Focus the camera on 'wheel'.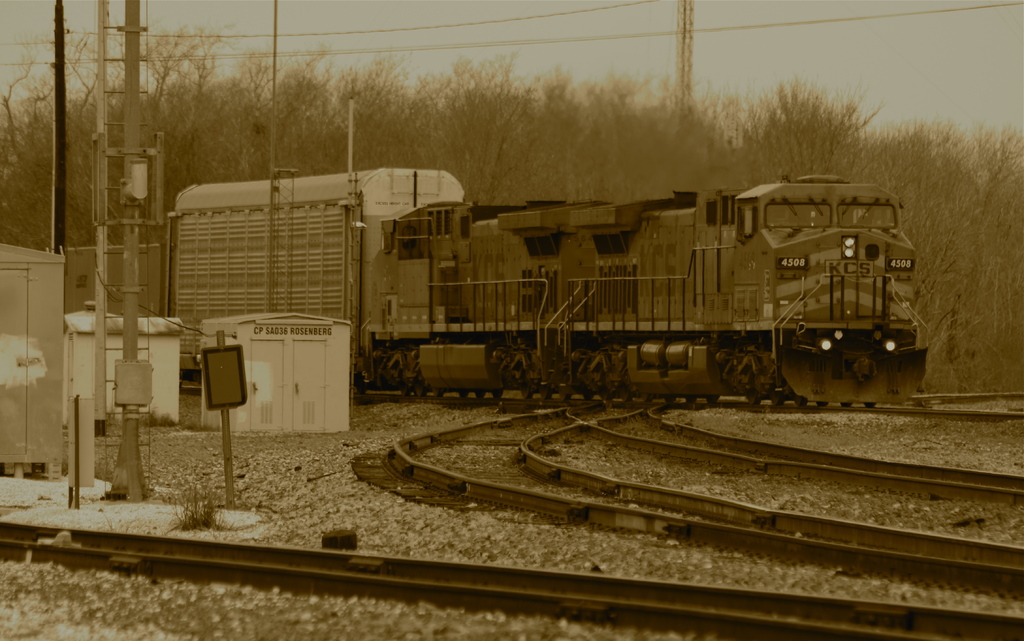
Focus region: region(399, 386, 410, 396).
